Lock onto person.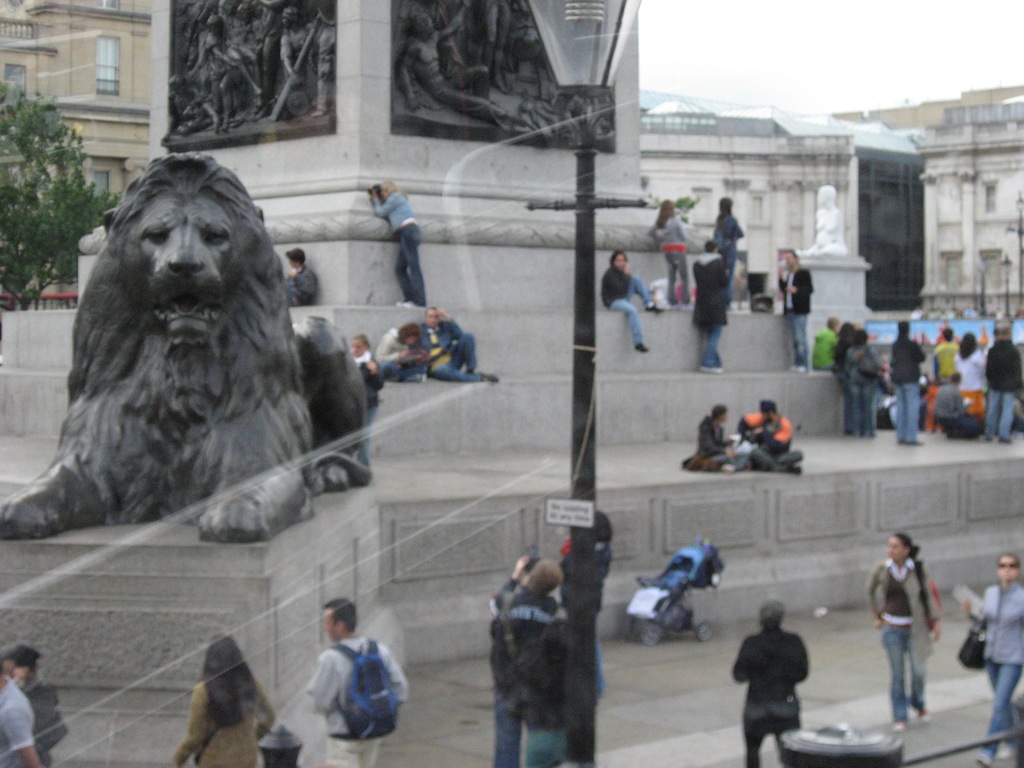
Locked: x1=689, y1=397, x2=737, y2=461.
